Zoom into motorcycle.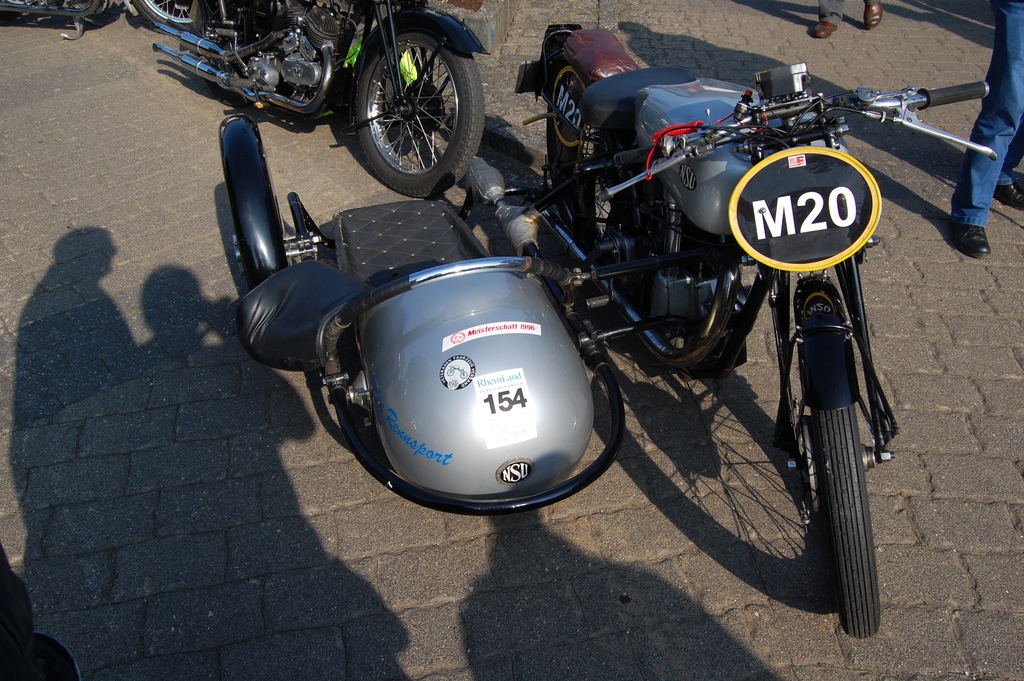
Zoom target: [left=520, top=22, right=998, bottom=639].
